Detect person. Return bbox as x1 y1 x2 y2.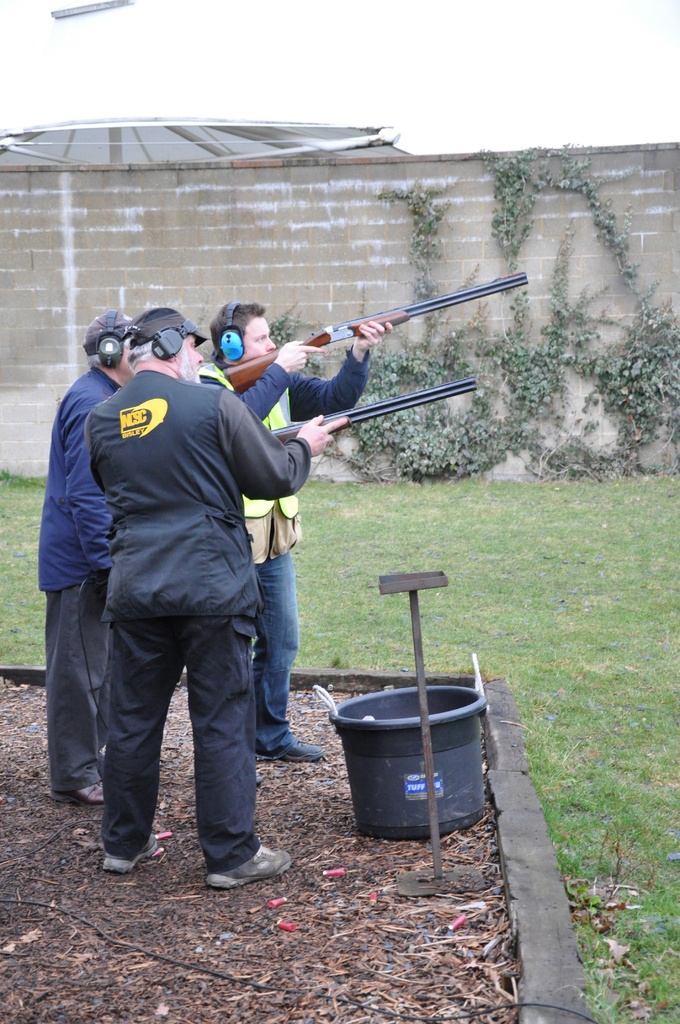
33 304 122 787.
